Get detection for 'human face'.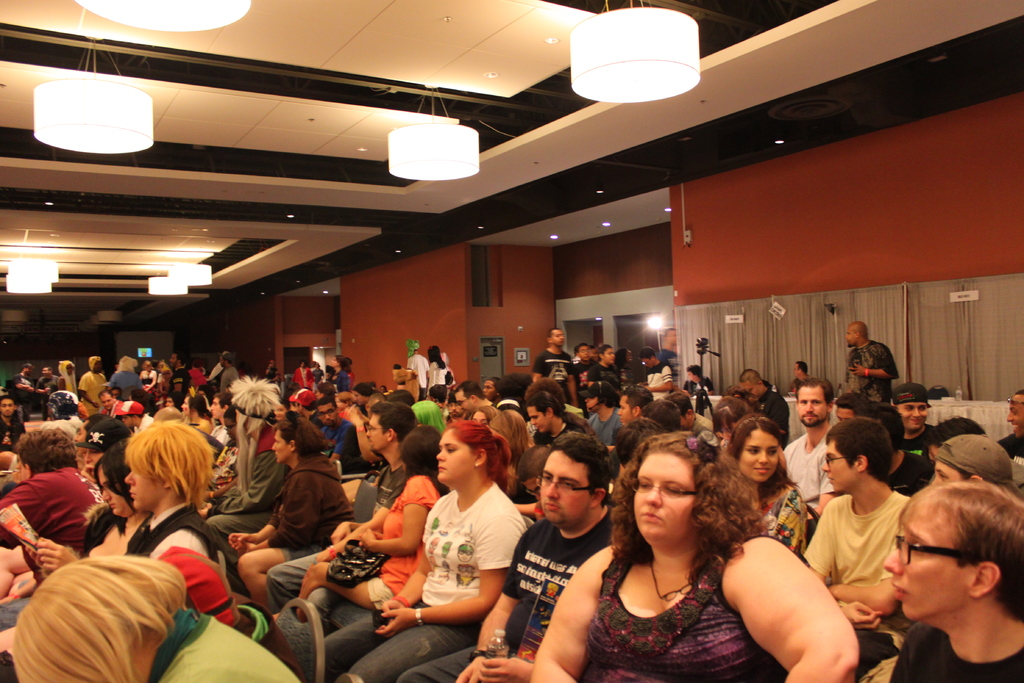
Detection: [left=1007, top=394, right=1023, bottom=429].
